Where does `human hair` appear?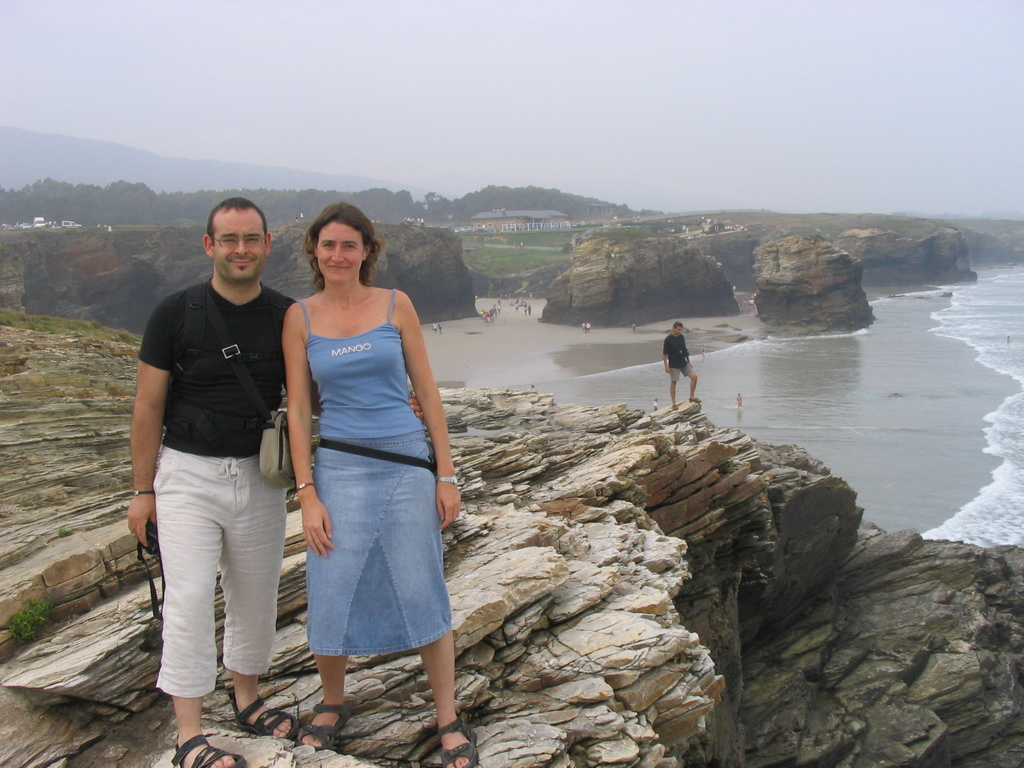
Appears at <bbox>206, 196, 271, 246</bbox>.
